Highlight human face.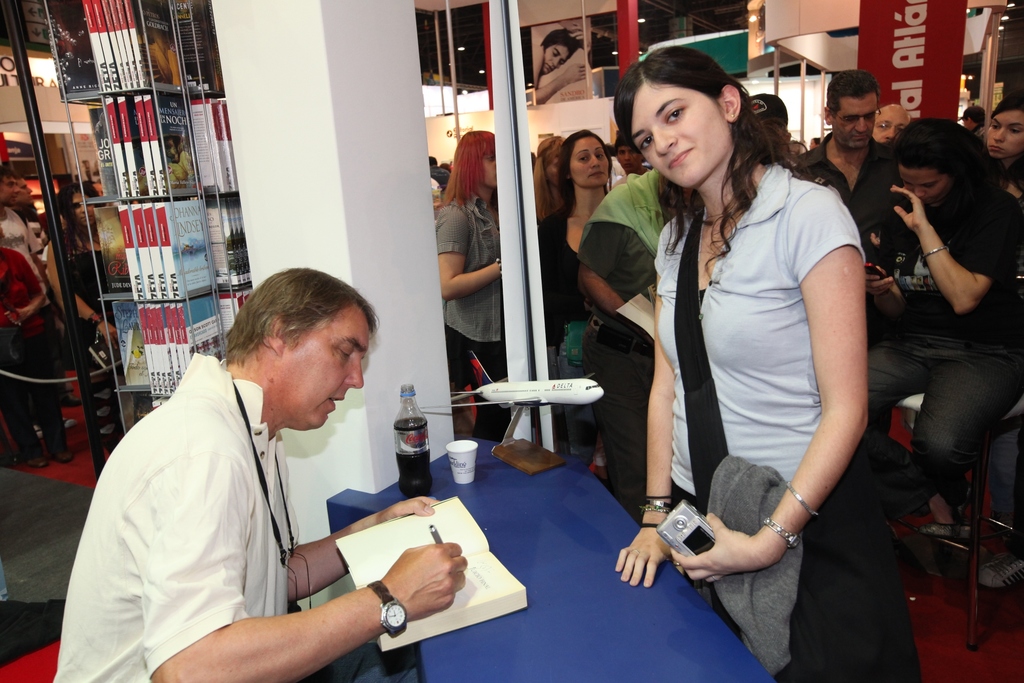
Highlighted region: box(984, 109, 1023, 154).
